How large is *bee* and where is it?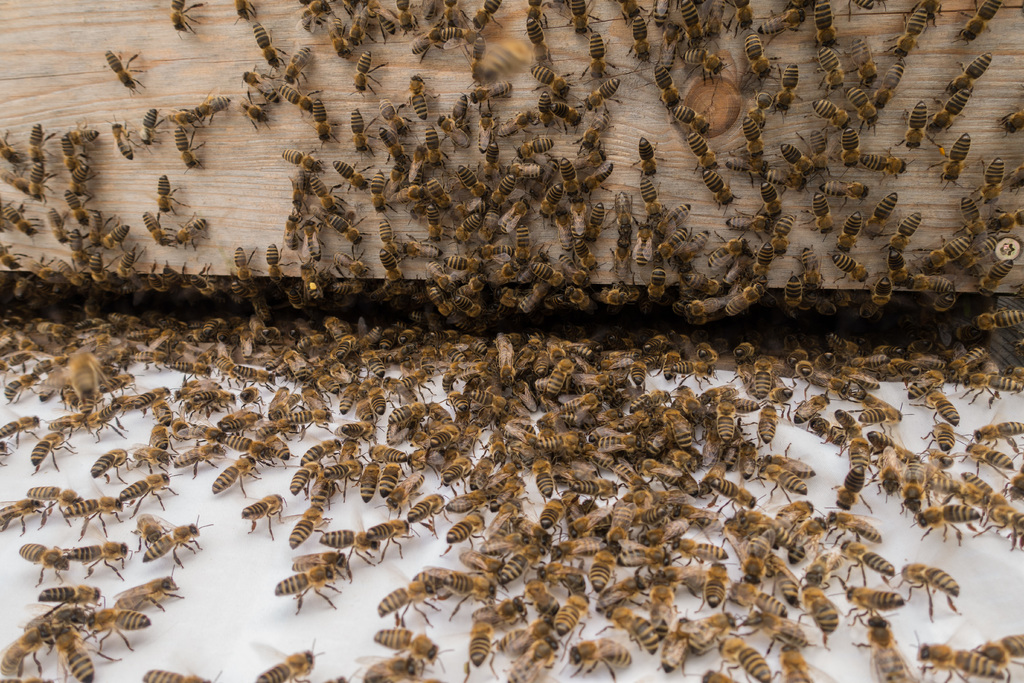
Bounding box: [x1=518, y1=222, x2=529, y2=264].
